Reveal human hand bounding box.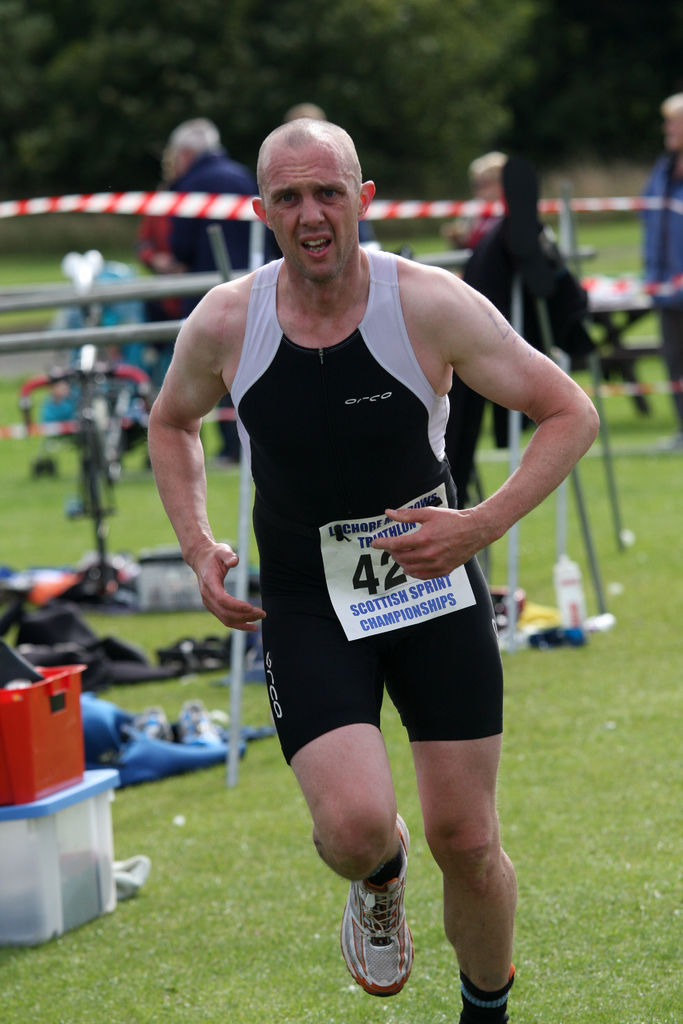
Revealed: bbox=(186, 543, 268, 634).
